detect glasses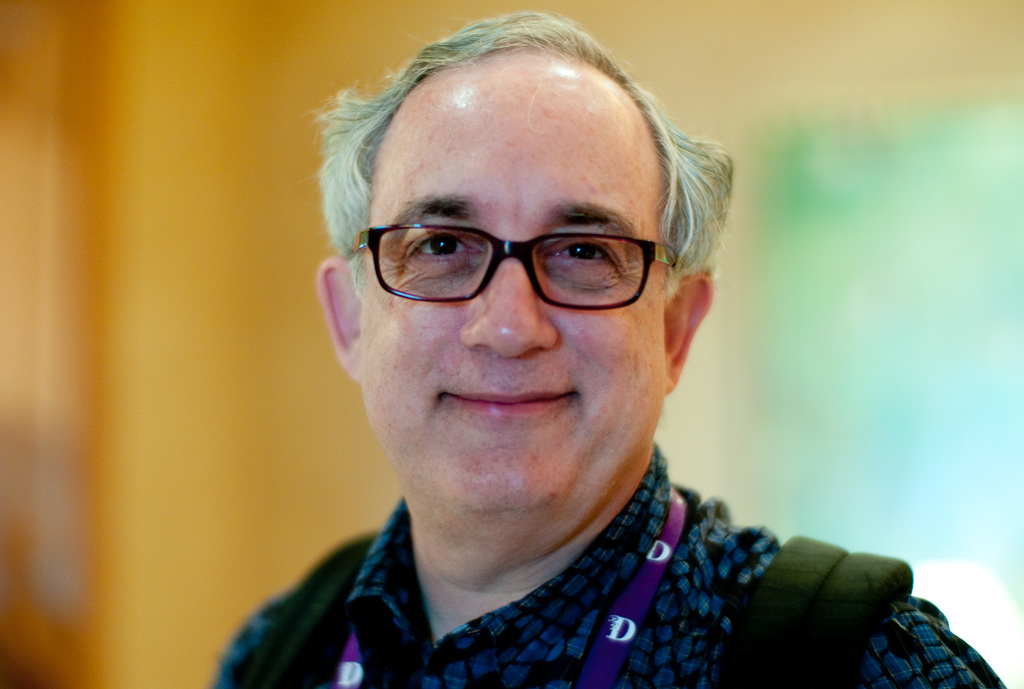
locate(348, 205, 682, 311)
